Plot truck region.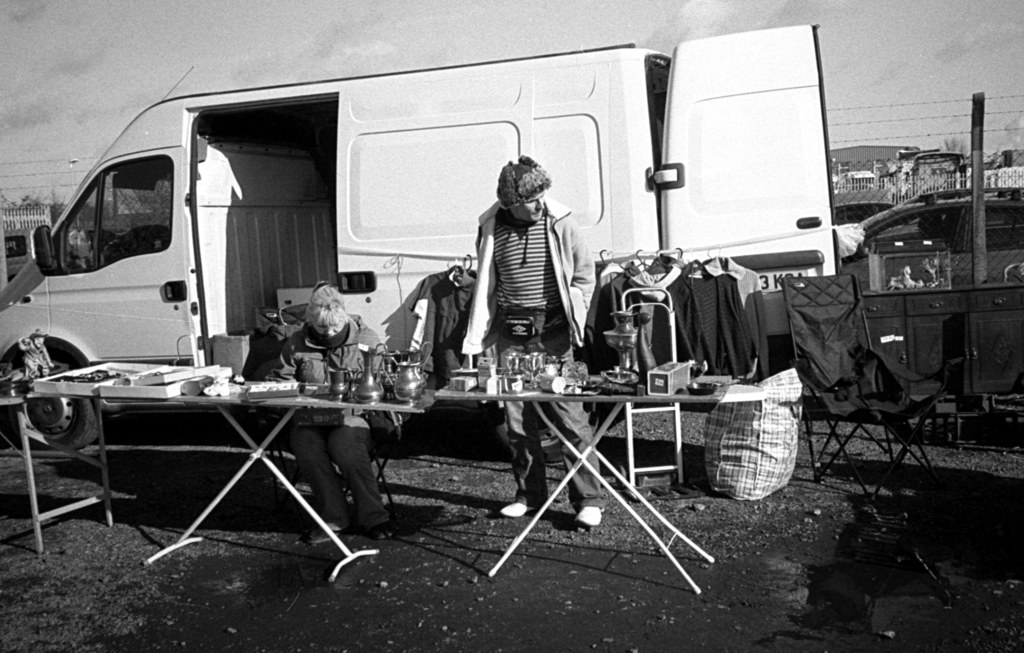
Plotted at (0,56,920,563).
